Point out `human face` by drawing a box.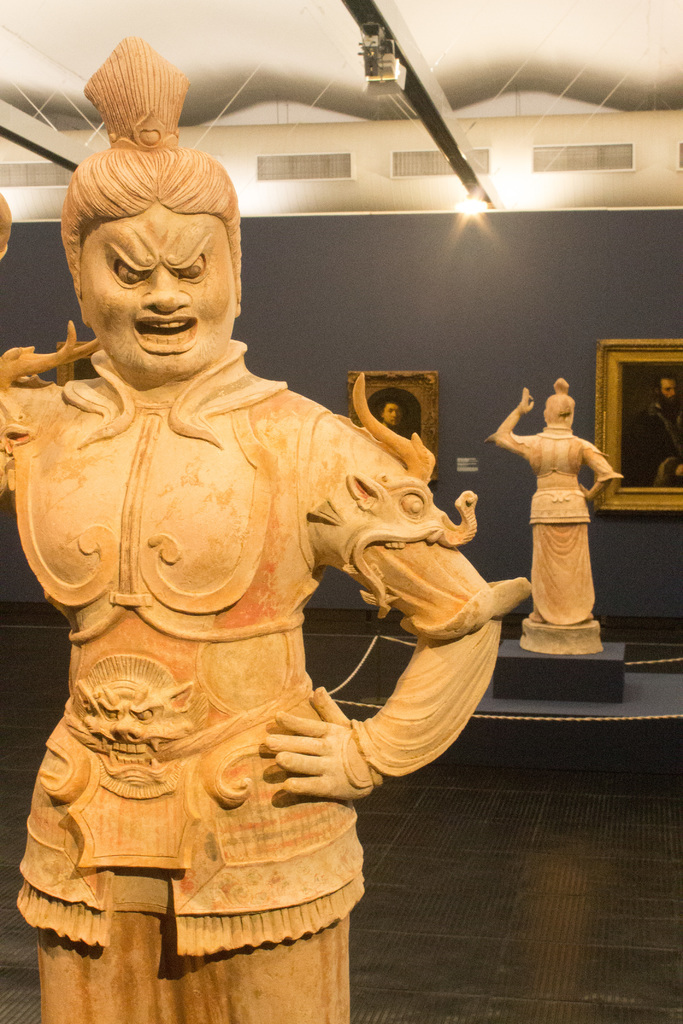
79:202:238:378.
